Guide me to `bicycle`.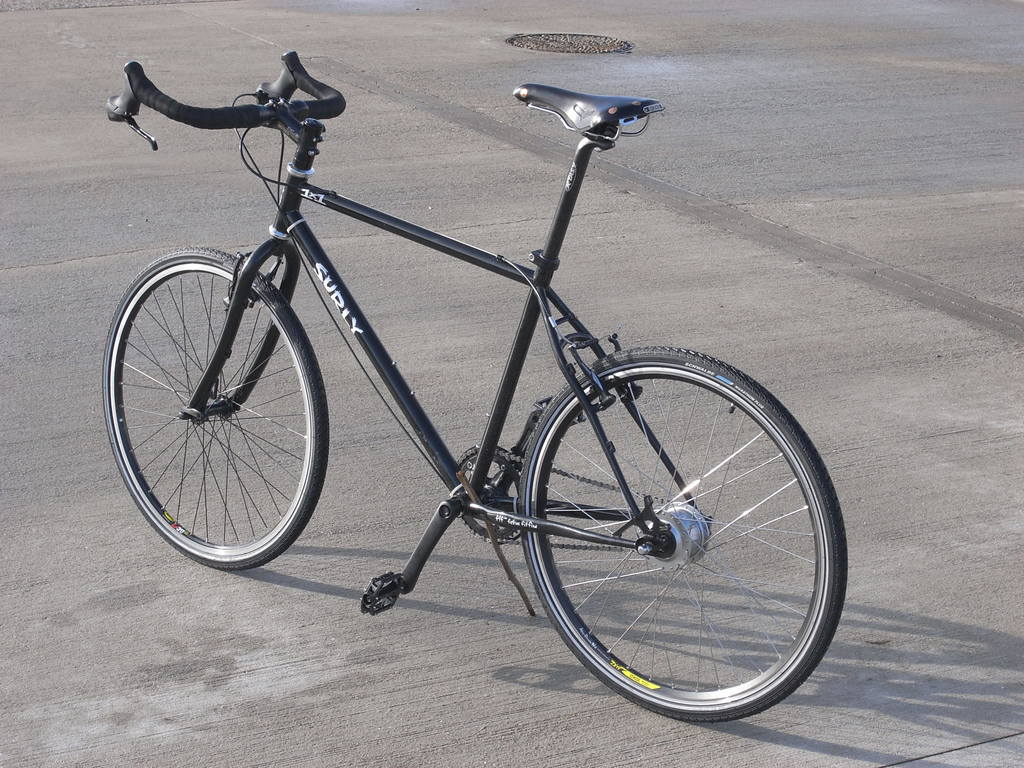
Guidance: rect(60, 27, 879, 716).
